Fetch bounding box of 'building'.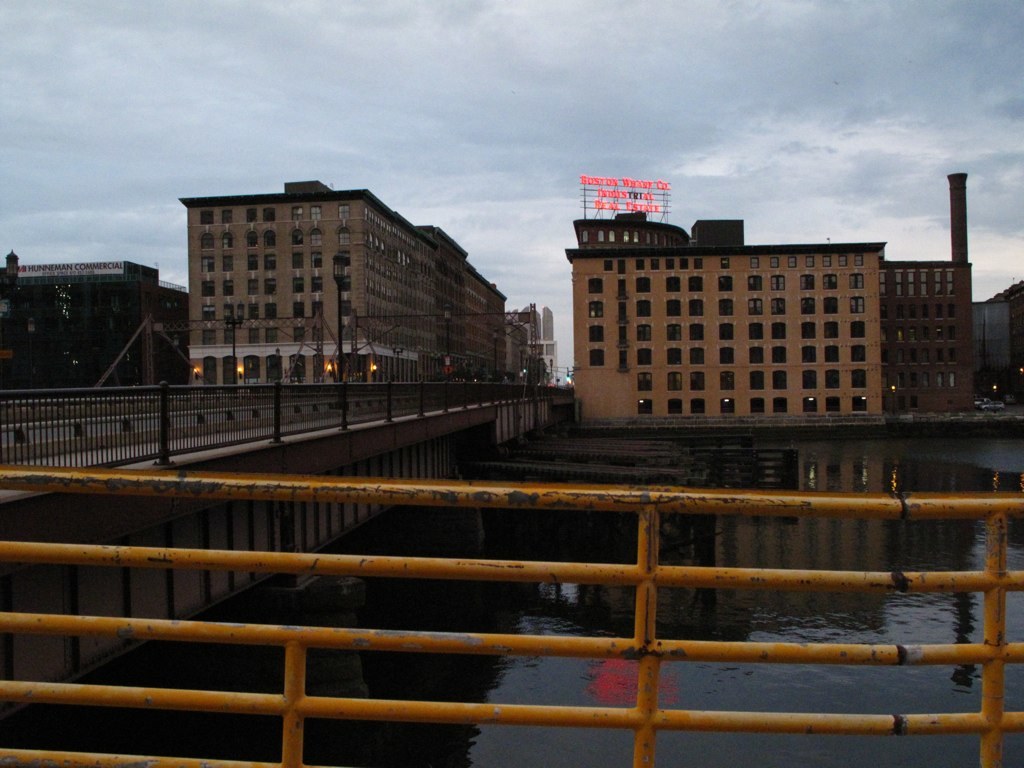
Bbox: Rect(0, 252, 189, 387).
